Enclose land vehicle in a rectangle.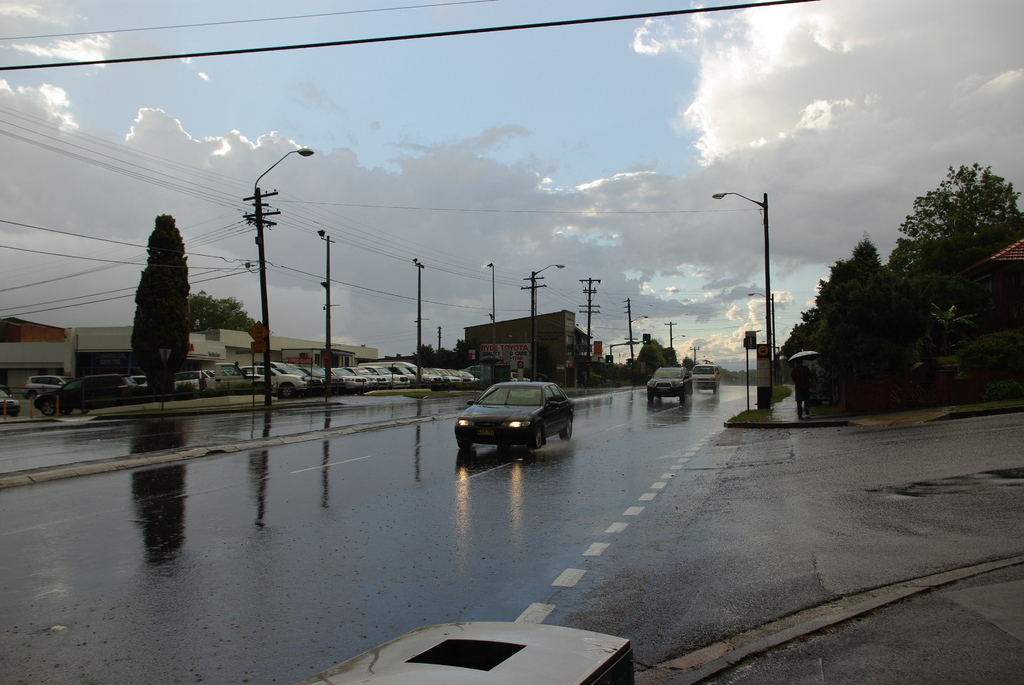
l=243, t=366, r=307, b=394.
